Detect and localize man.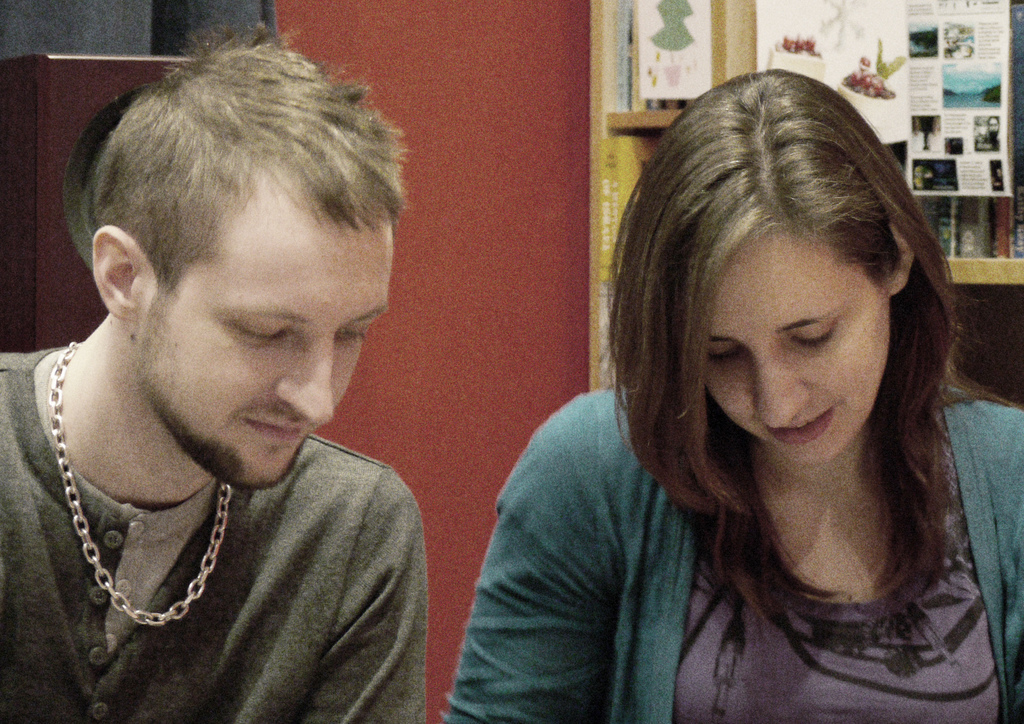
Localized at {"x1": 982, "y1": 115, "x2": 1000, "y2": 144}.
